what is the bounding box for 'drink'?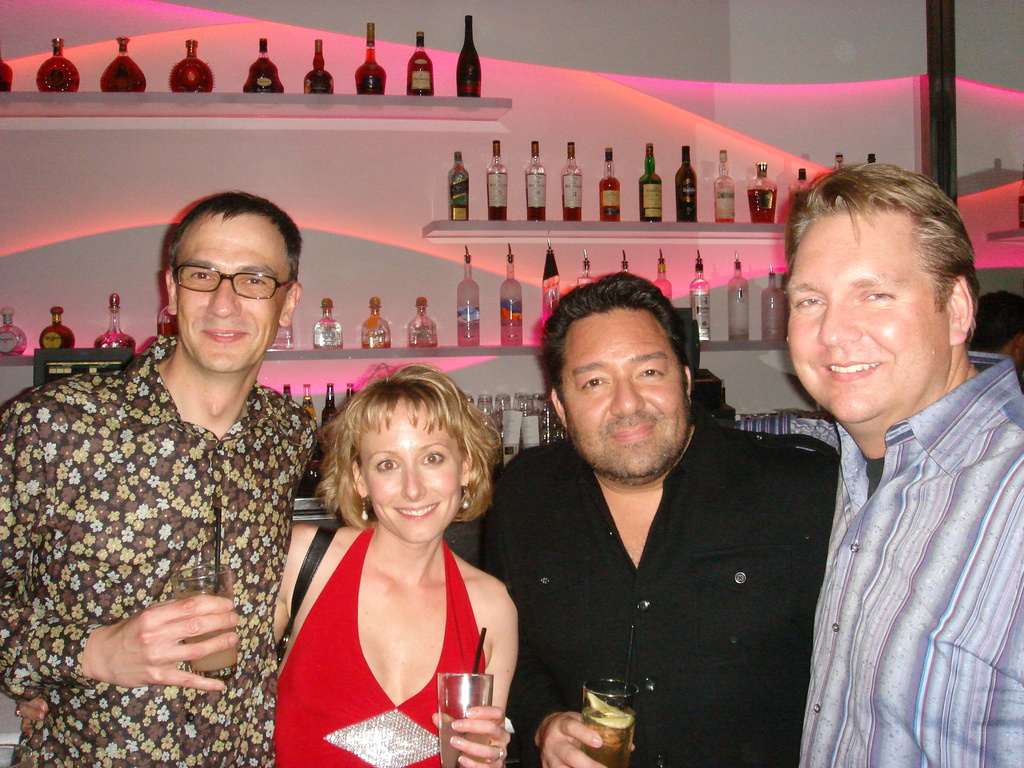
175,588,235,668.
